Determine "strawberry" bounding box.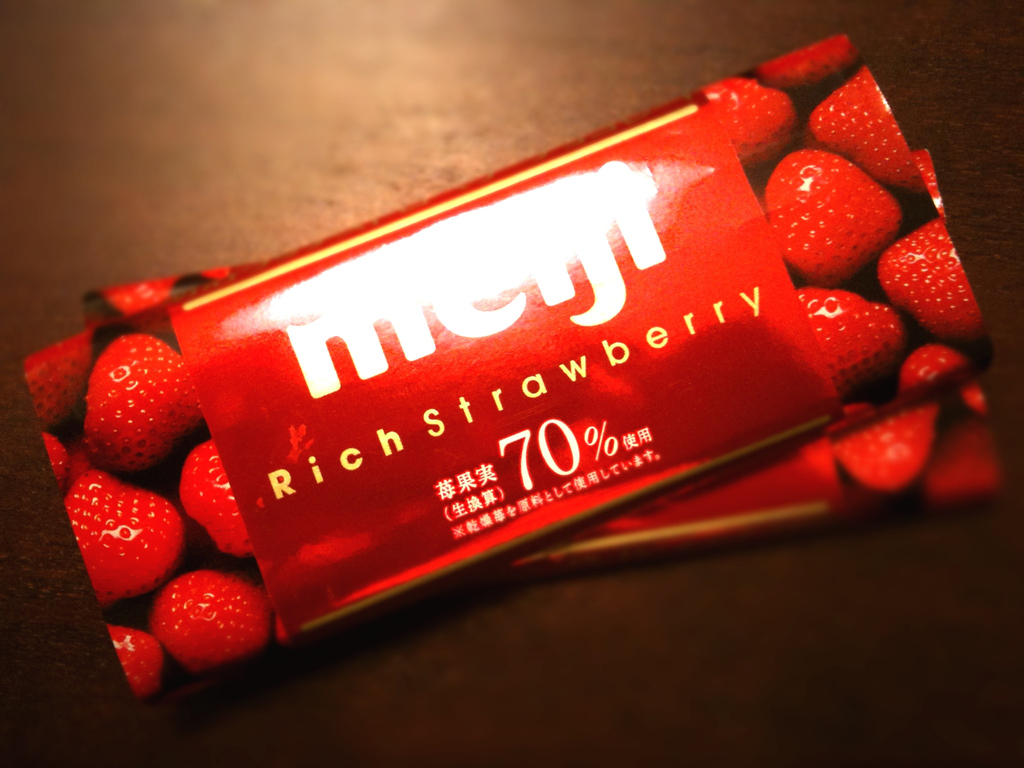
Determined: <box>155,572,280,691</box>.
